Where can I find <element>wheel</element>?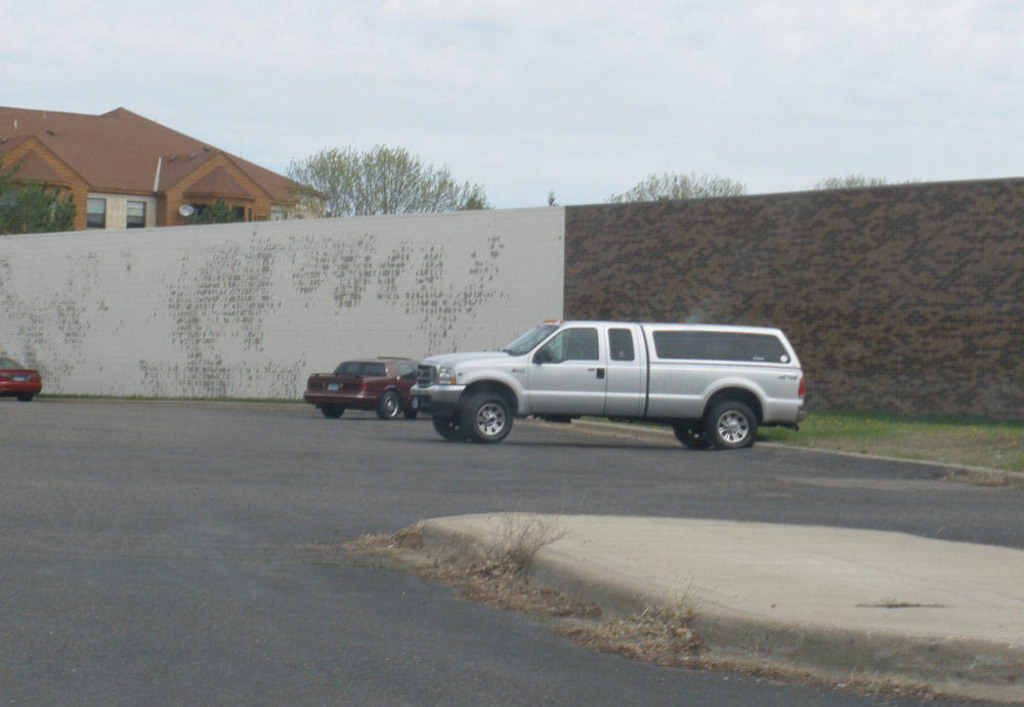
You can find it at (left=406, top=402, right=419, bottom=423).
